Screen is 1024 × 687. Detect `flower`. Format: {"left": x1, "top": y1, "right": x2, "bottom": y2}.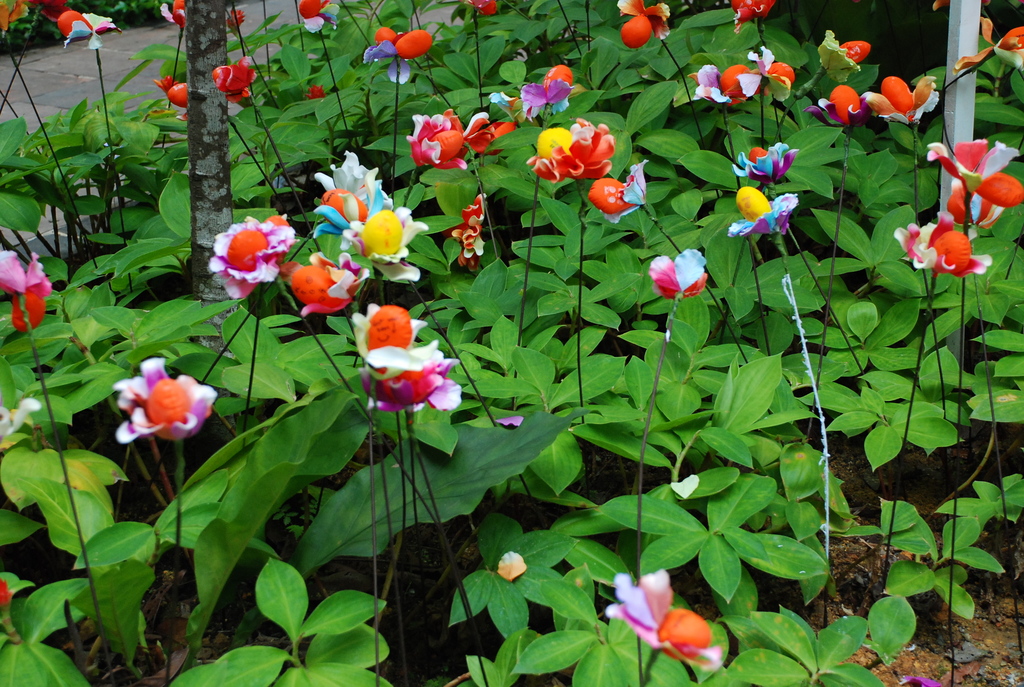
{"left": 904, "top": 209, "right": 992, "bottom": 274}.
